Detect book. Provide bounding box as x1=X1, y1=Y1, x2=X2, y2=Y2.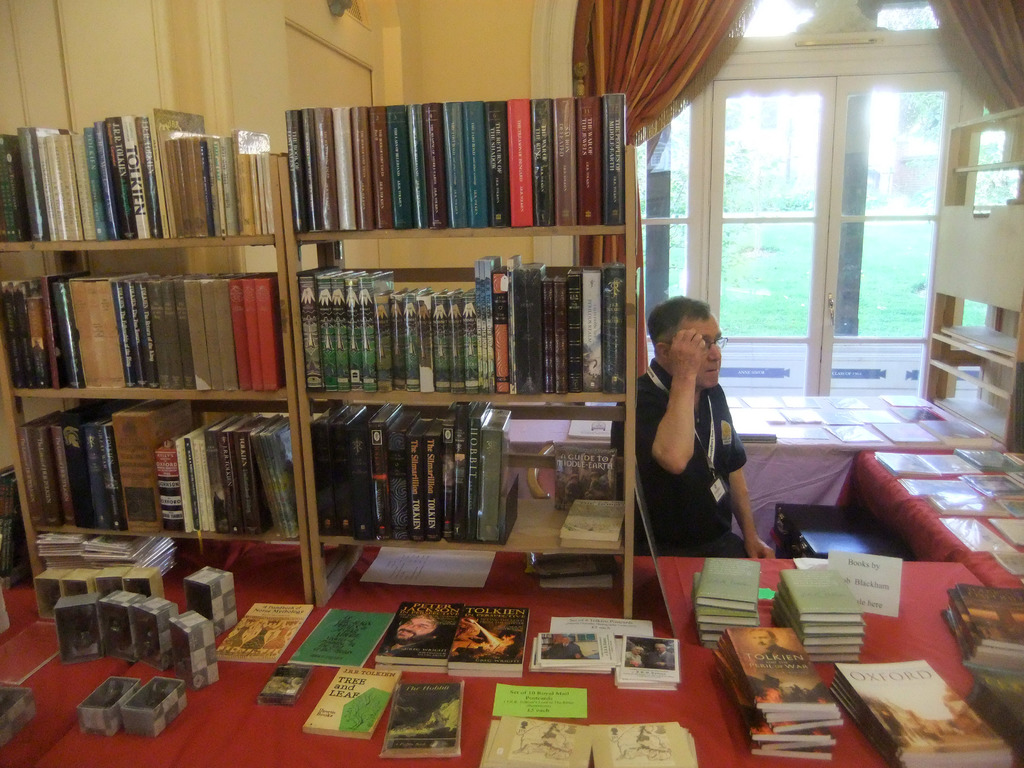
x1=288, y1=605, x2=396, y2=668.
